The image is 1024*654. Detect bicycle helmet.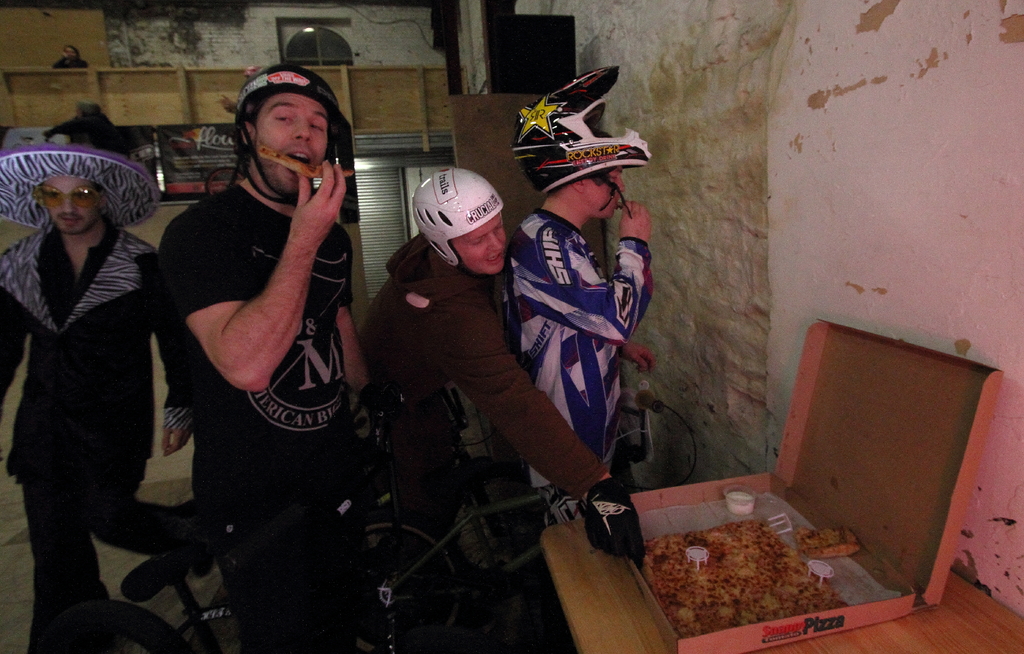
Detection: <bbox>414, 168, 502, 266</bbox>.
